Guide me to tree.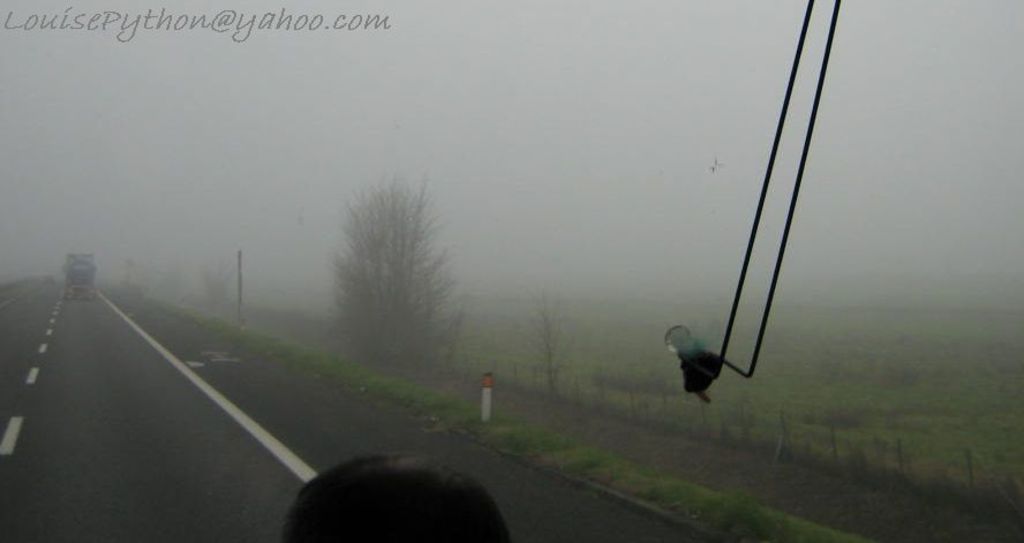
Guidance: <region>322, 169, 476, 374</region>.
